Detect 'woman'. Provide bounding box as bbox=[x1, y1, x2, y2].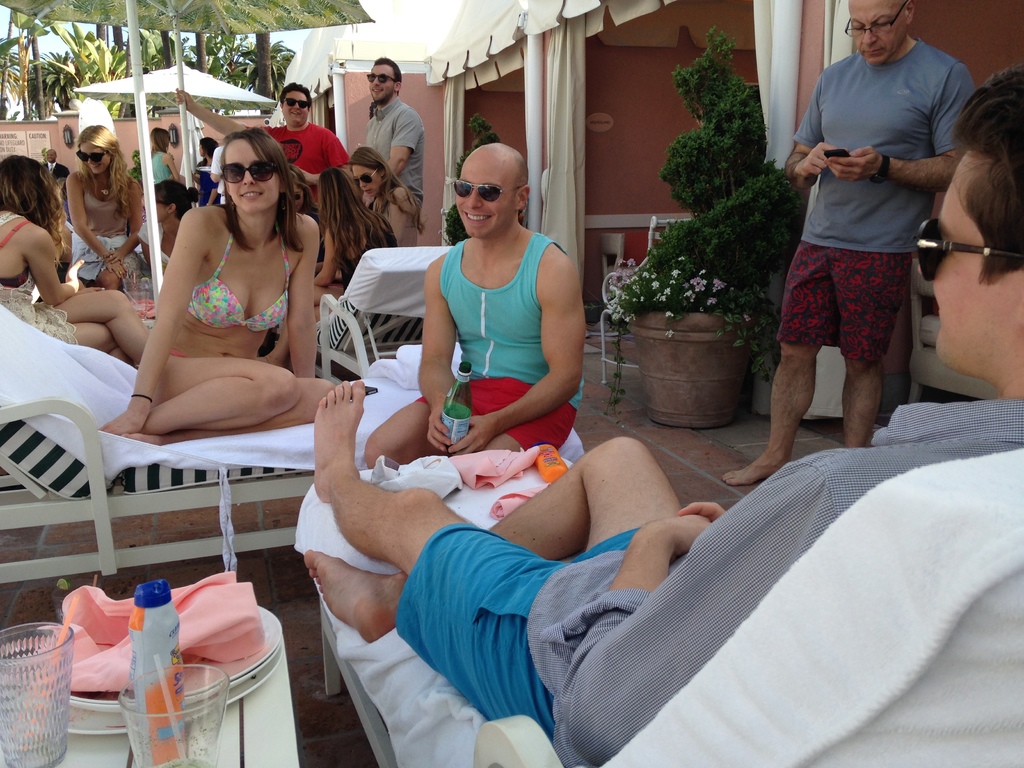
bbox=[195, 134, 220, 205].
